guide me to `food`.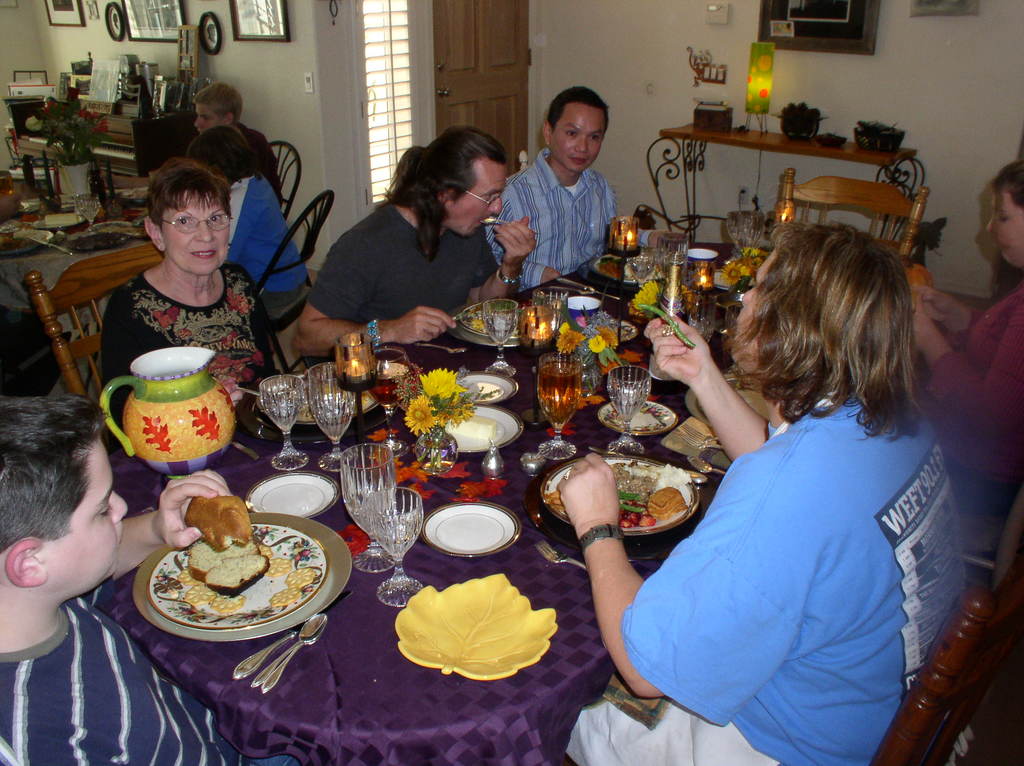
Guidance: 634,302,696,349.
